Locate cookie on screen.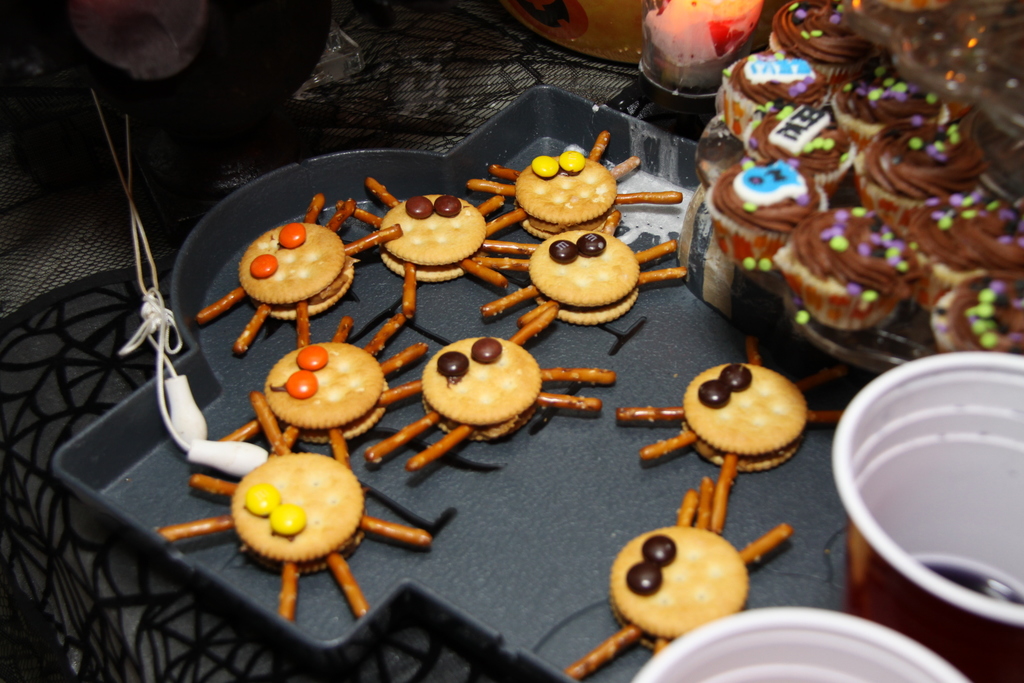
On screen at {"x1": 229, "y1": 451, "x2": 368, "y2": 575}.
